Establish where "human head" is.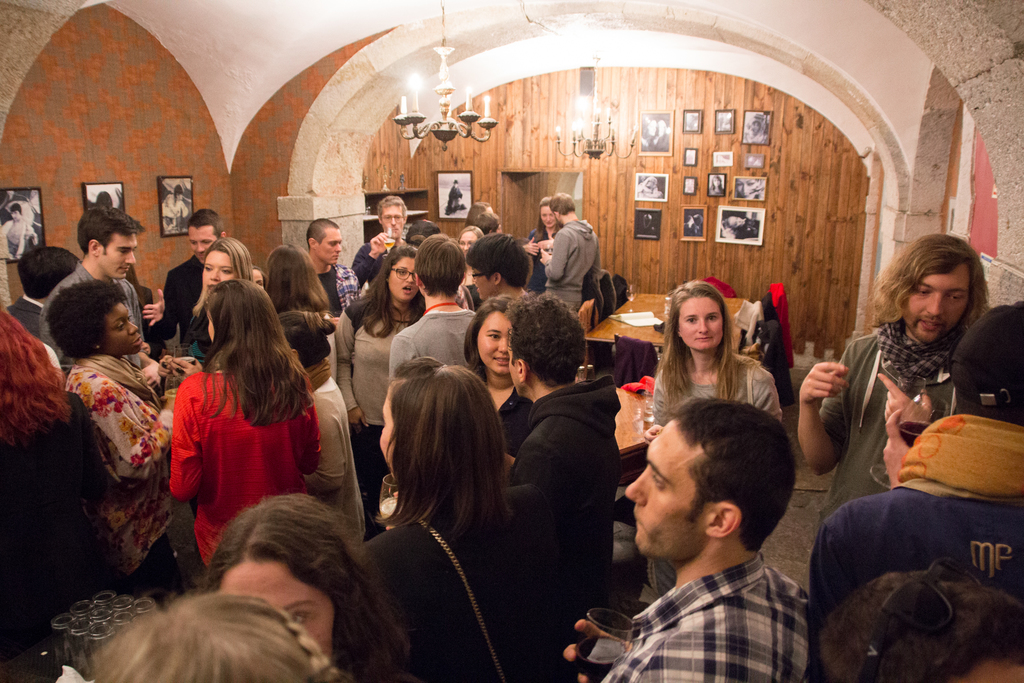
Established at bbox=(627, 402, 806, 582).
